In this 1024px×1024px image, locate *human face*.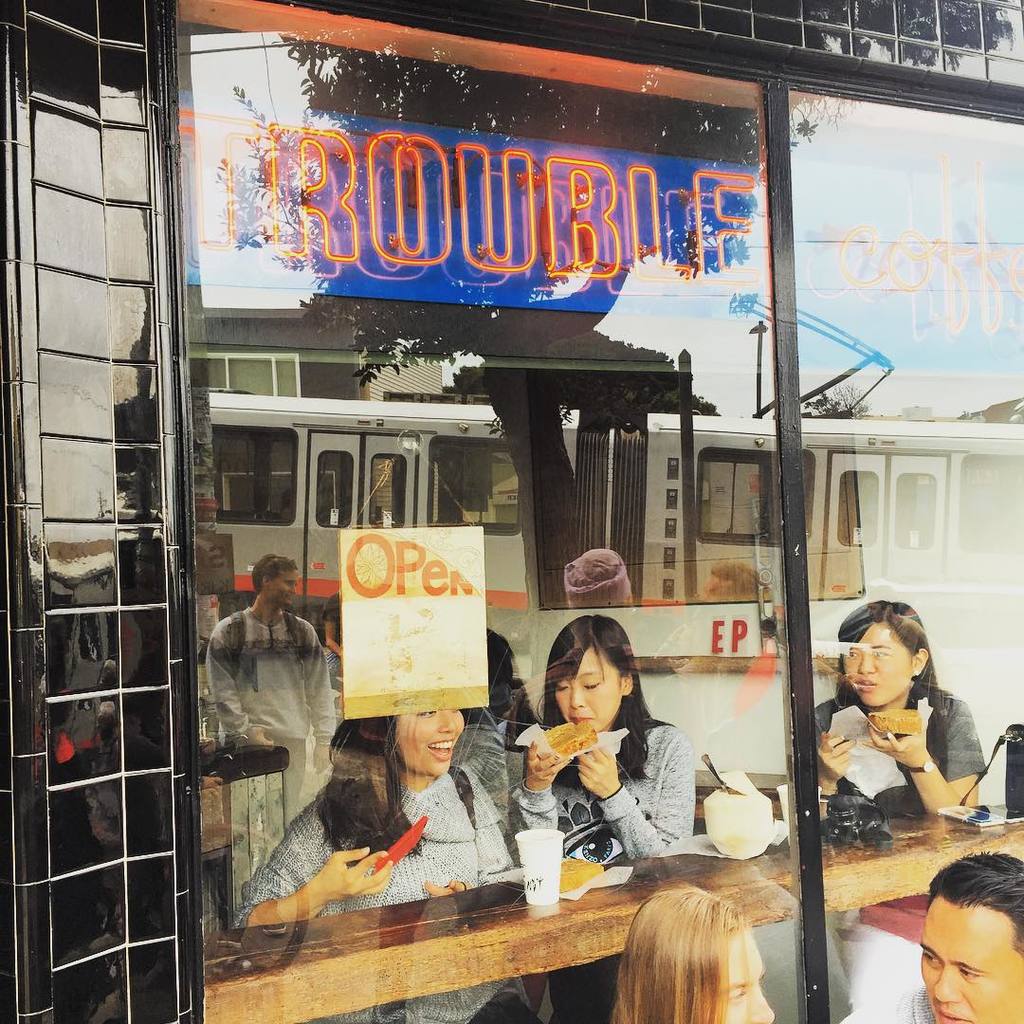
Bounding box: locate(723, 929, 775, 1023).
